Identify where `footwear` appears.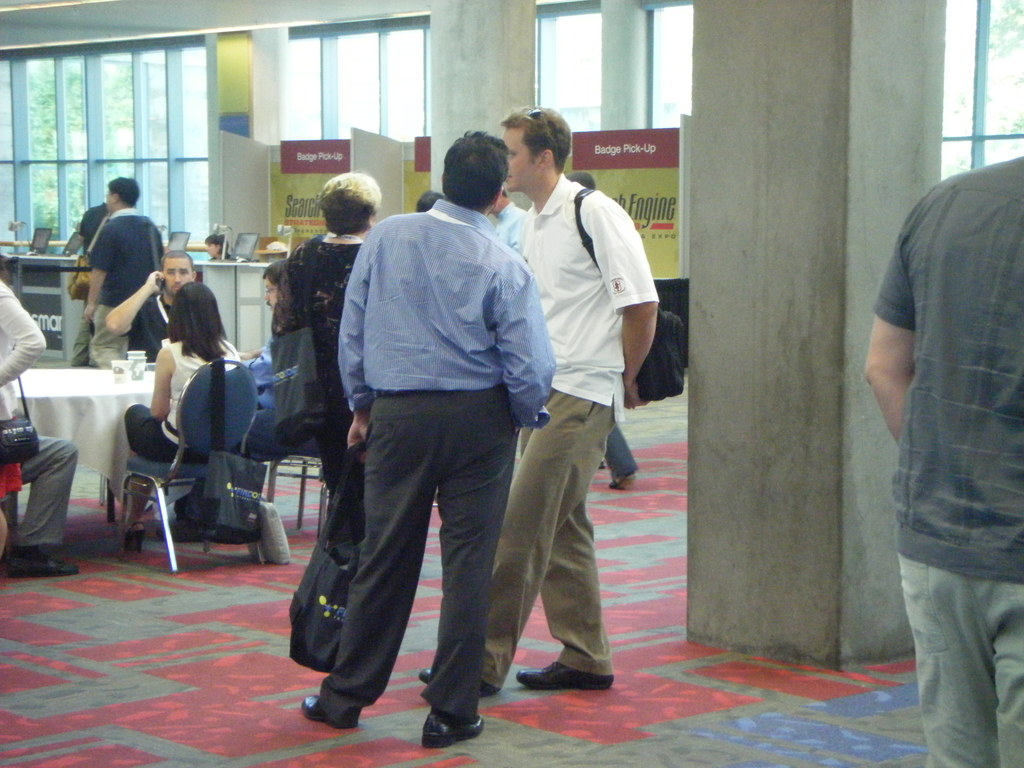
Appears at l=423, t=712, r=485, b=748.
